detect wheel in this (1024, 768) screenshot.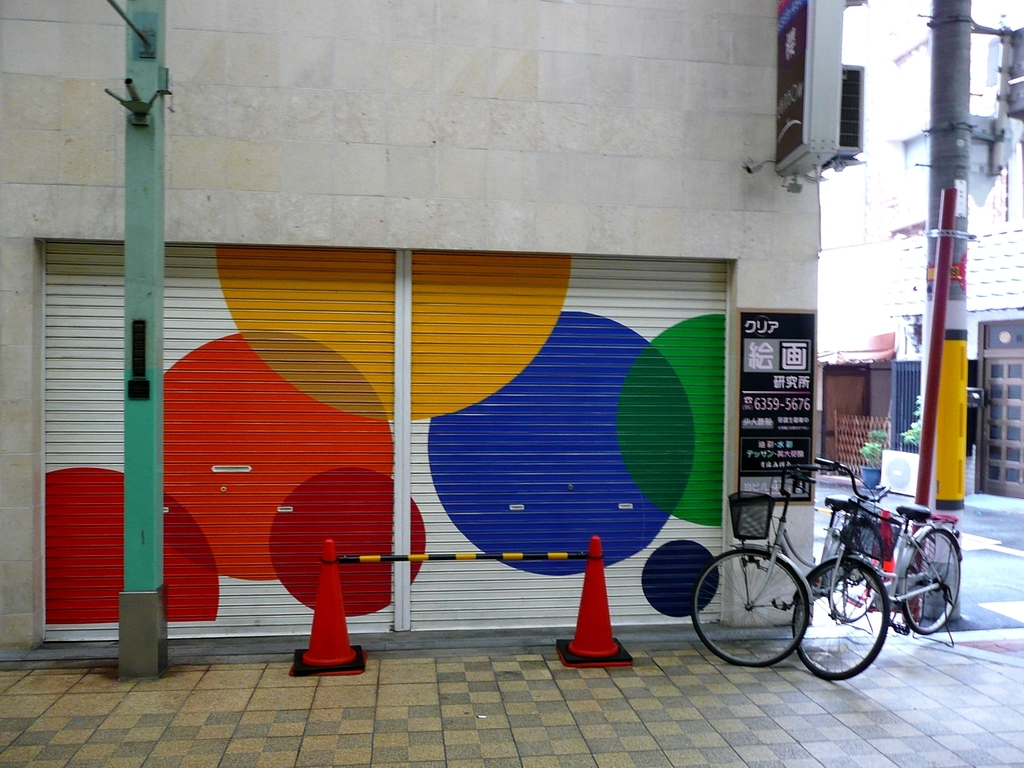
Detection: [790,554,893,683].
